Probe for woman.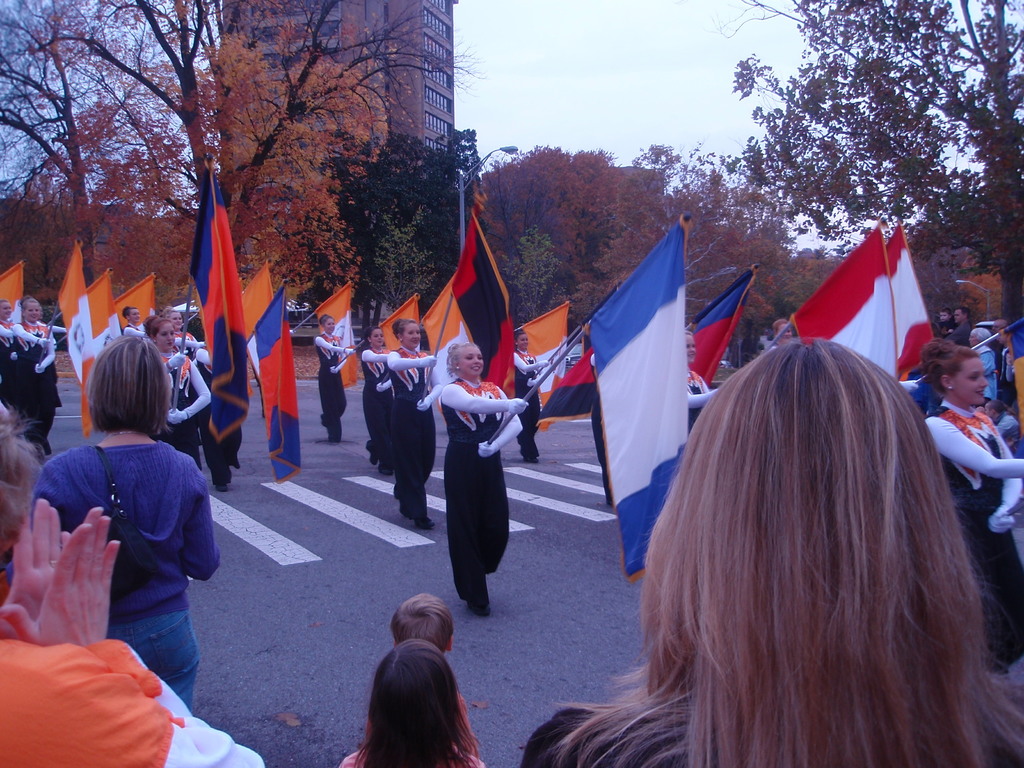
Probe result: (x1=318, y1=309, x2=361, y2=447).
